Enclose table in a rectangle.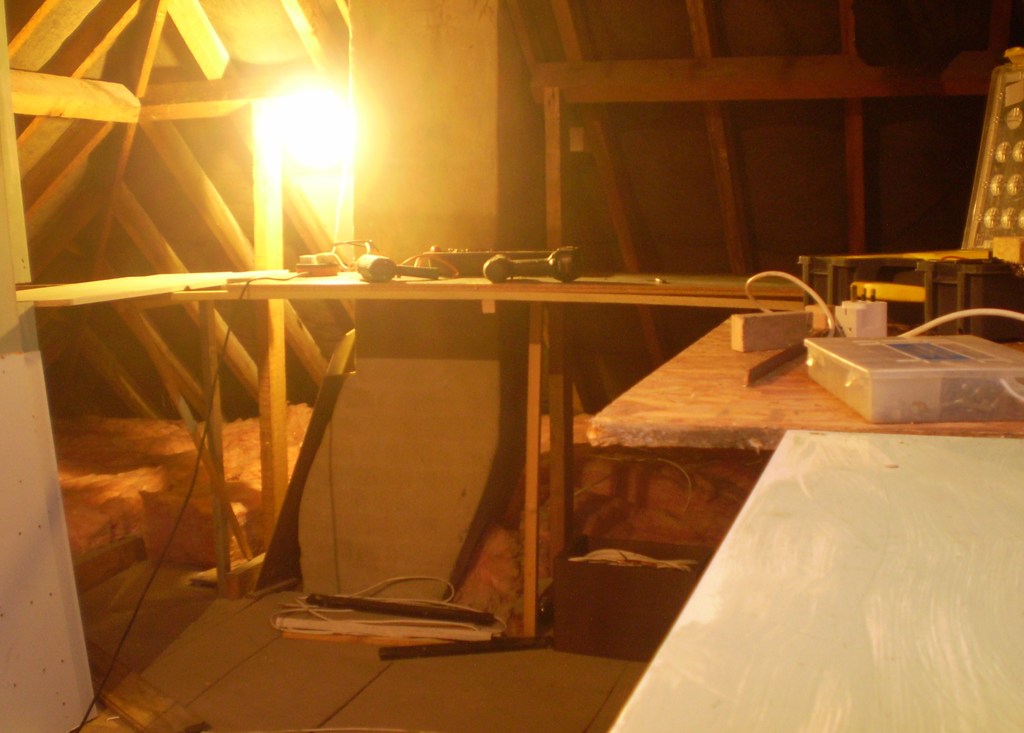
x1=185, y1=229, x2=963, y2=659.
